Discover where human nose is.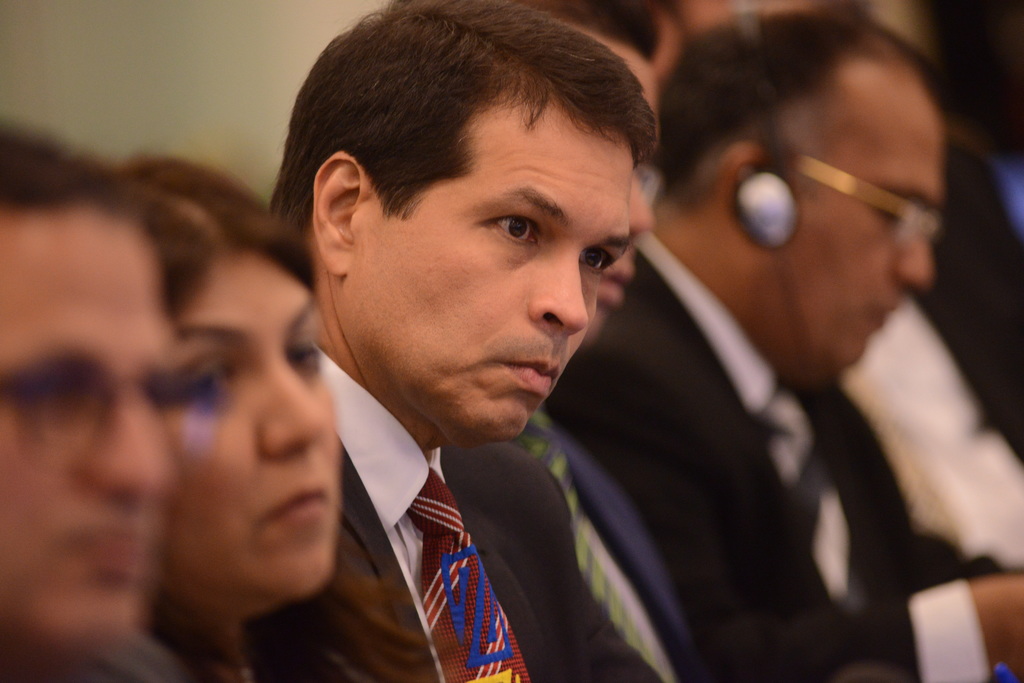
Discovered at detection(87, 394, 173, 503).
